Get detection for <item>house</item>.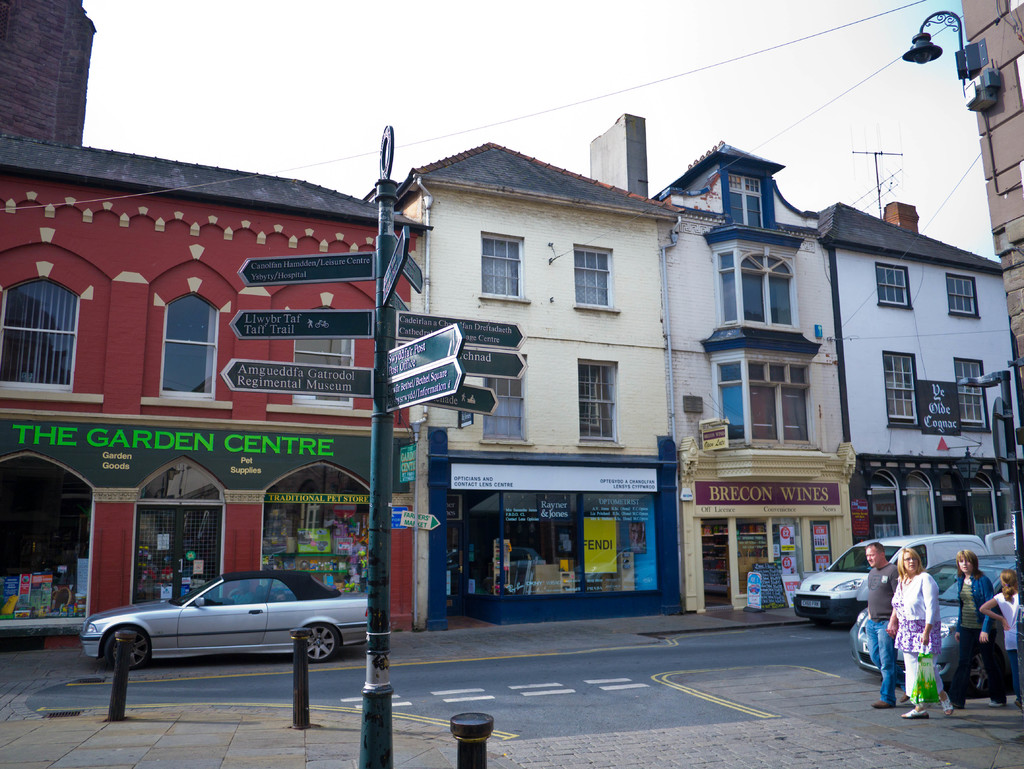
Detection: x1=650 y1=130 x2=858 y2=615.
